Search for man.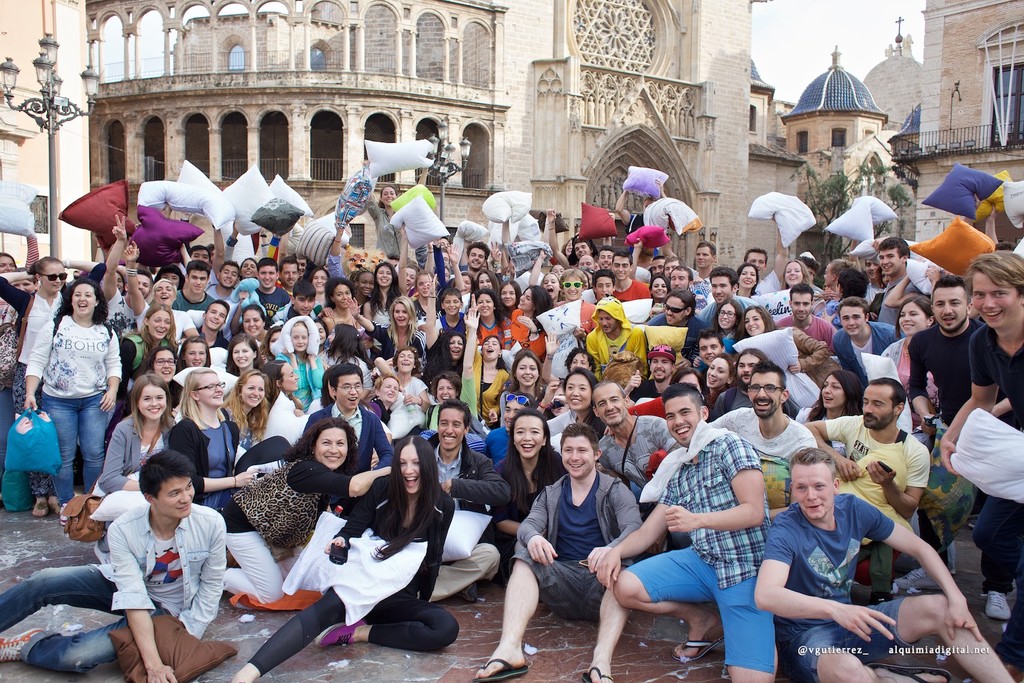
Found at Rect(183, 295, 234, 374).
